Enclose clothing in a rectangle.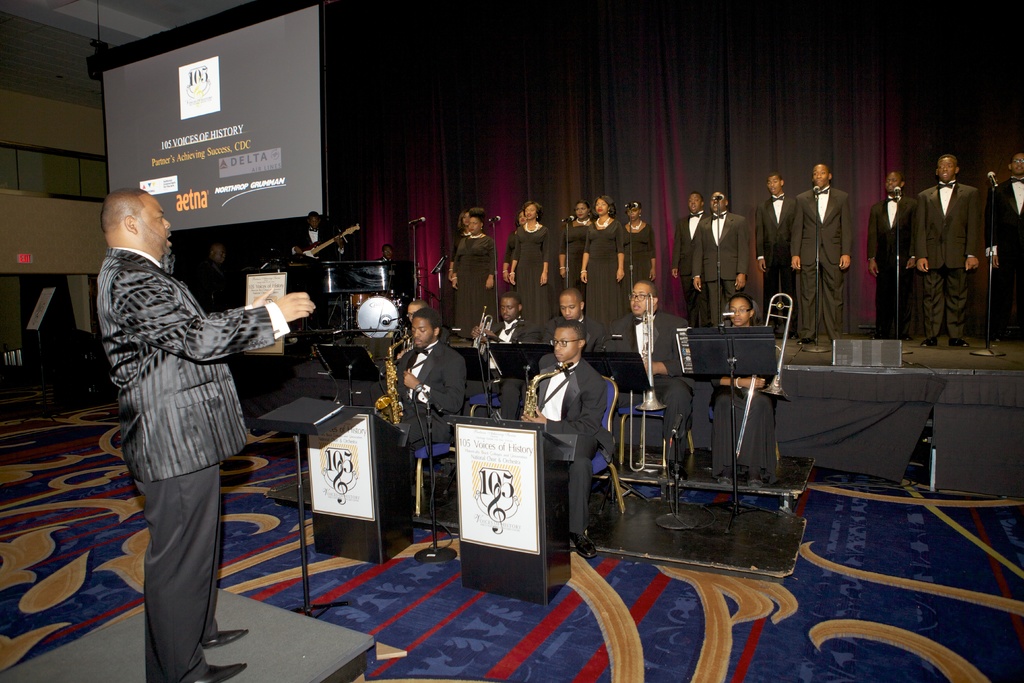
[left=538, top=315, right=598, bottom=361].
